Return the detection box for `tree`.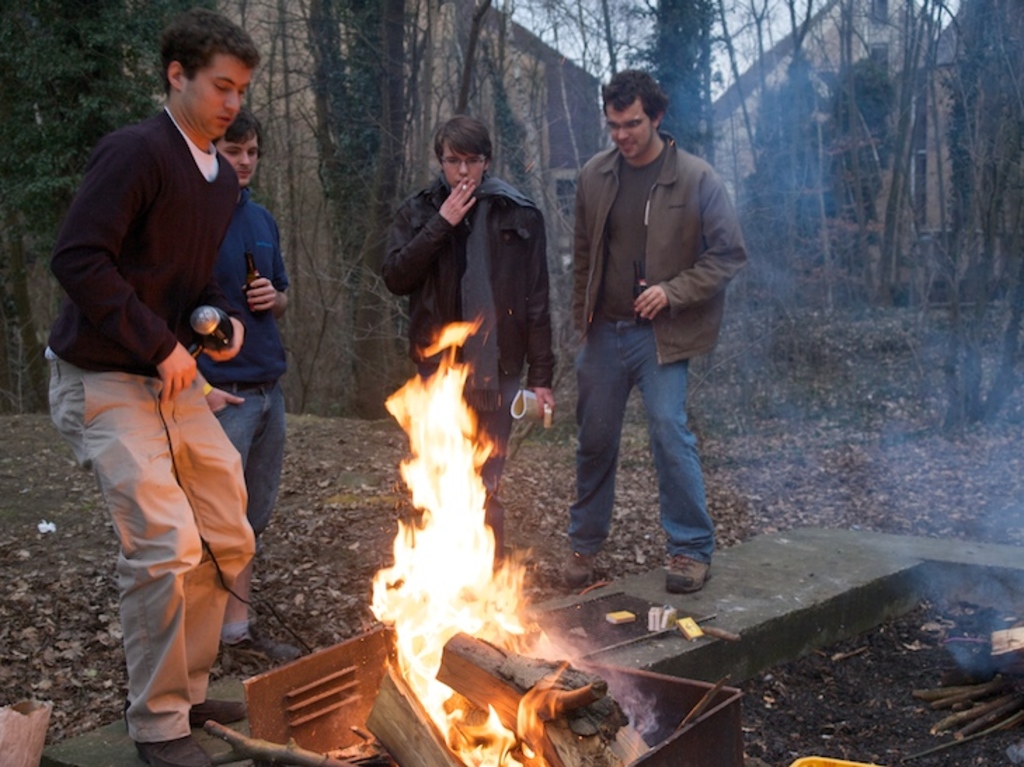
[left=477, top=0, right=567, bottom=401].
